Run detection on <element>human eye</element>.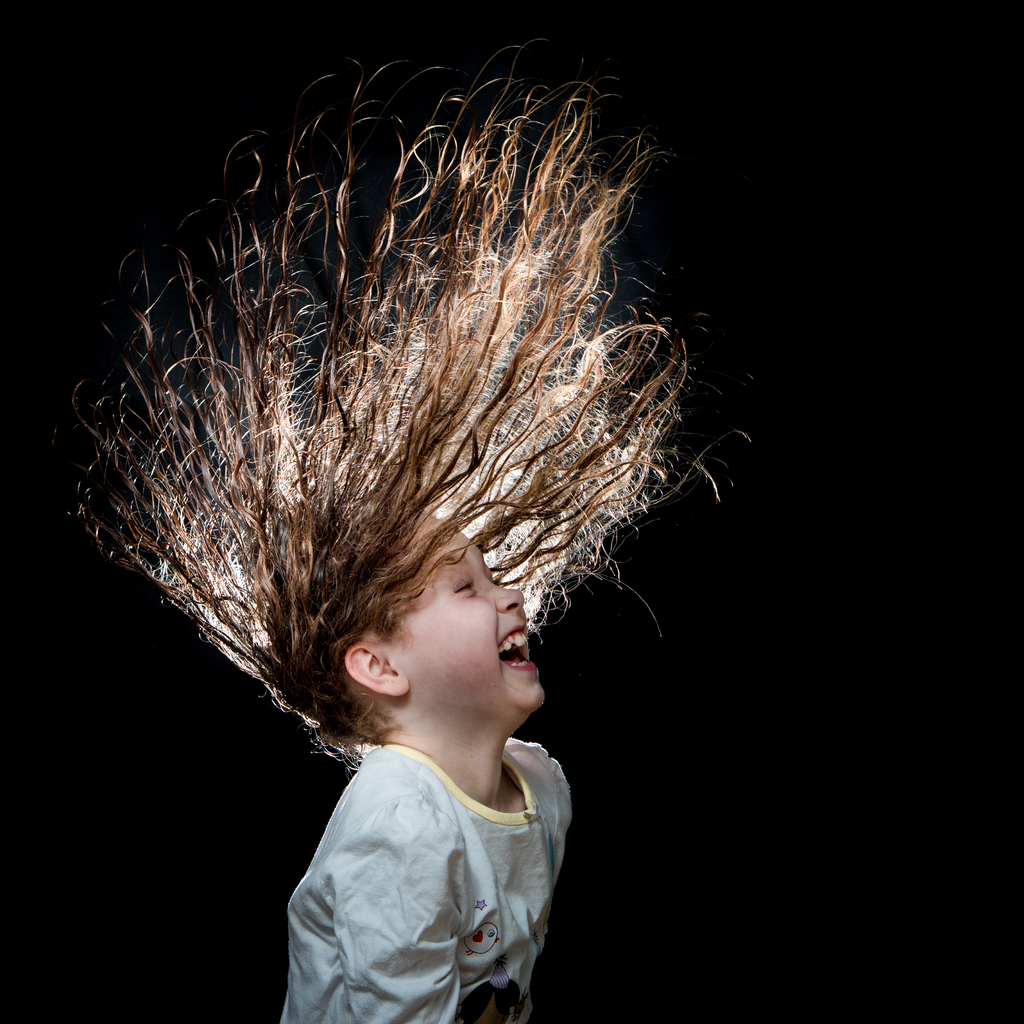
Result: 451:574:486:596.
